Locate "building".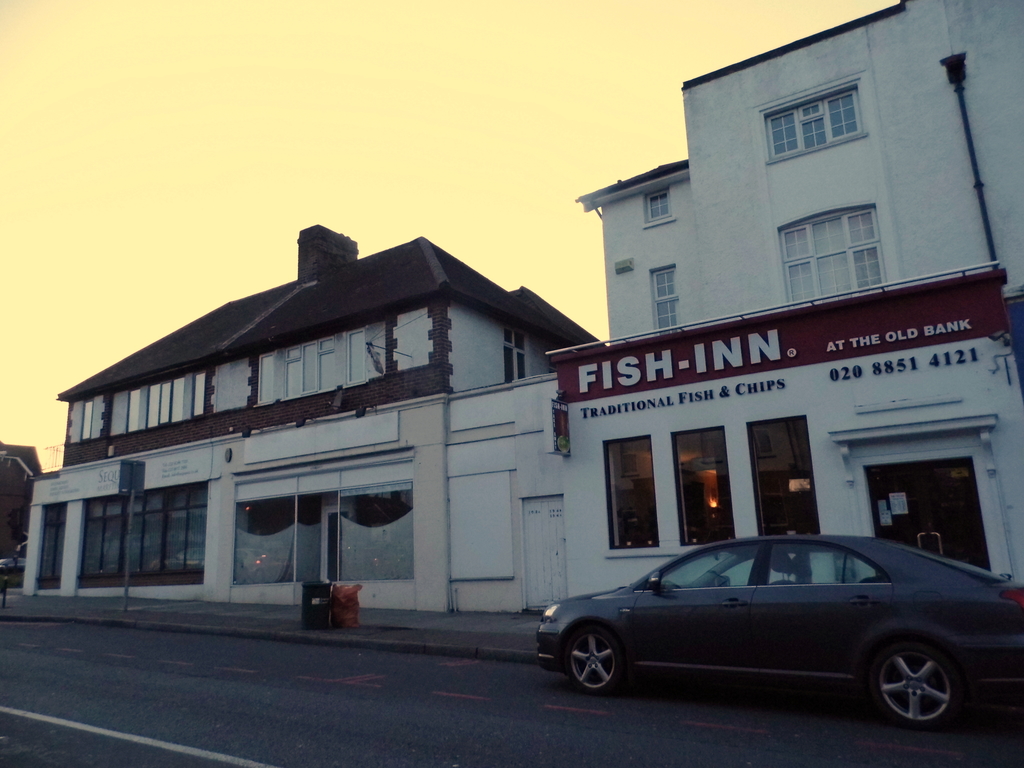
Bounding box: l=19, t=0, r=1023, b=615.
